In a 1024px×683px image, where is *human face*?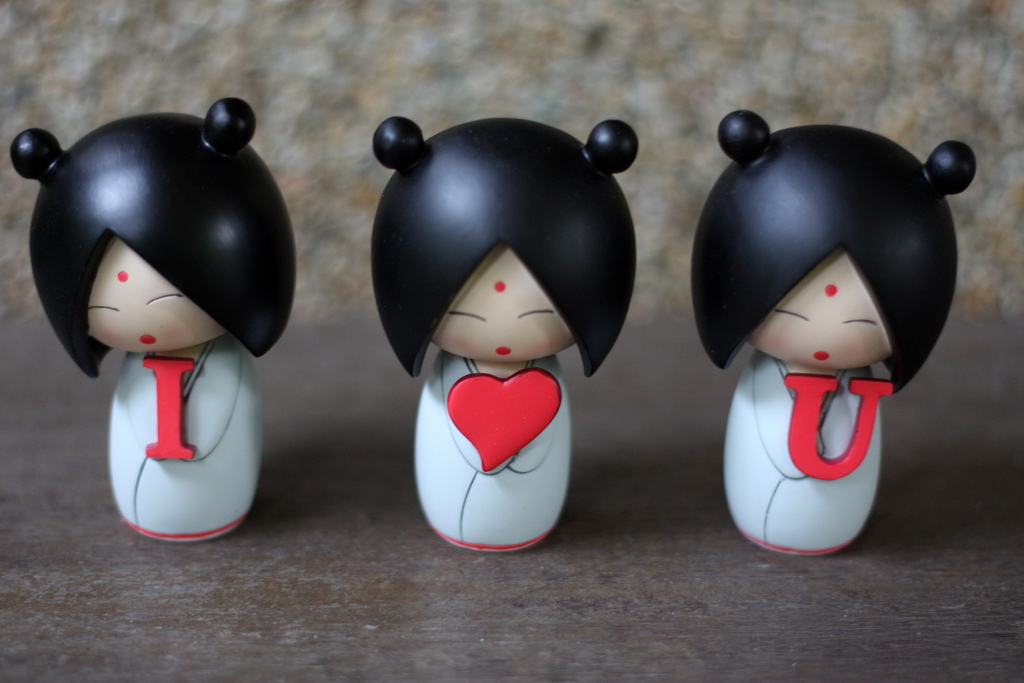
<bbox>92, 241, 215, 358</bbox>.
